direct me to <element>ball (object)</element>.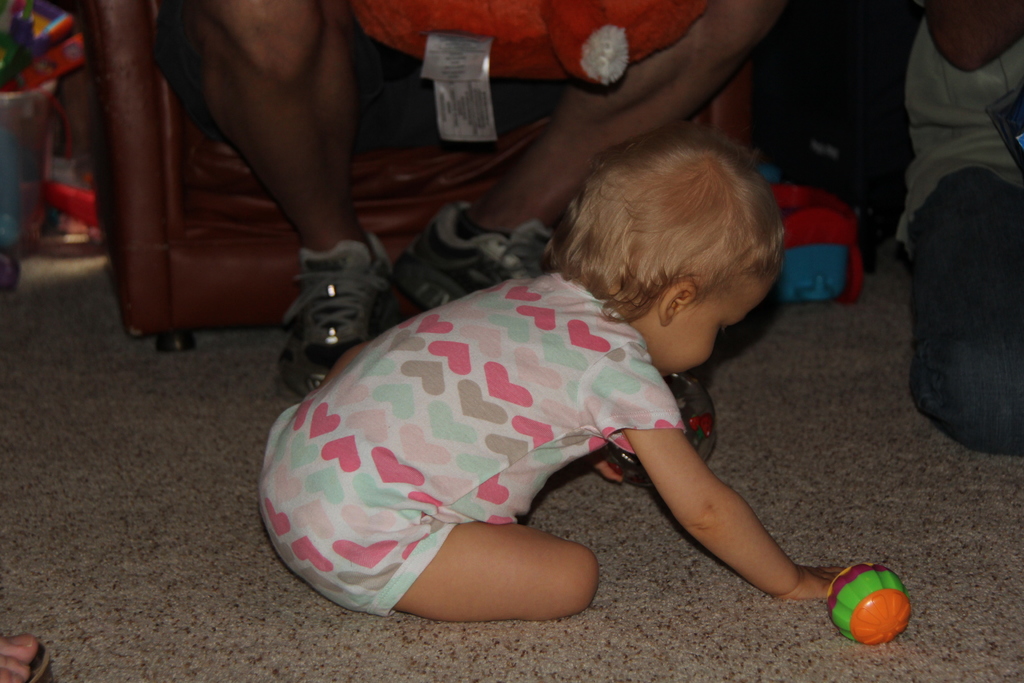
Direction: BBox(827, 559, 909, 644).
